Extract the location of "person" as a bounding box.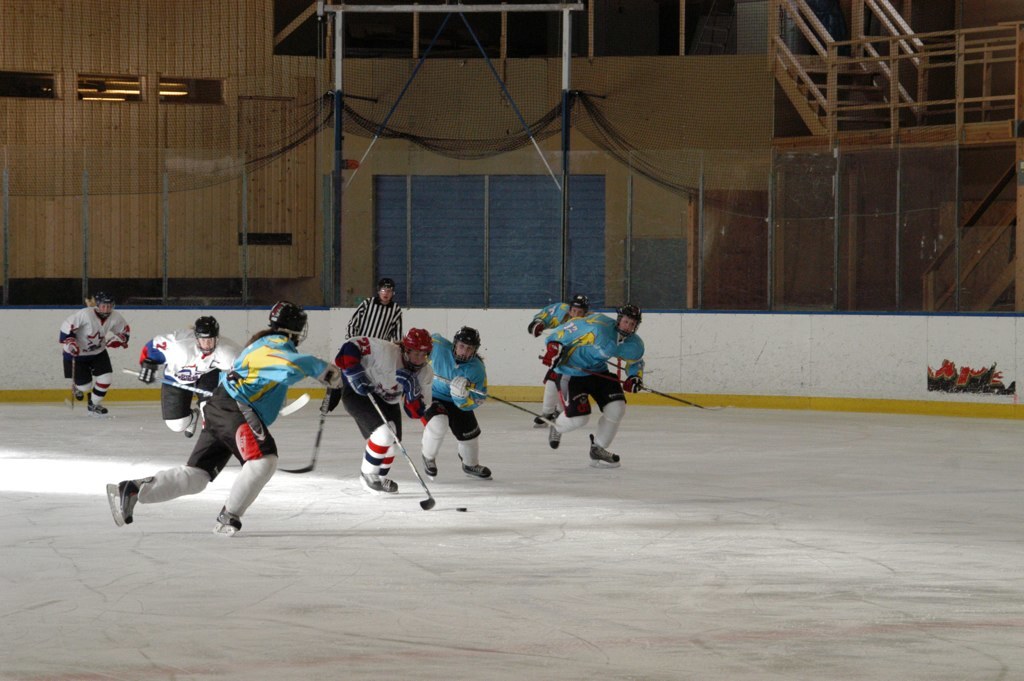
pyautogui.locateOnScreen(428, 330, 492, 481).
